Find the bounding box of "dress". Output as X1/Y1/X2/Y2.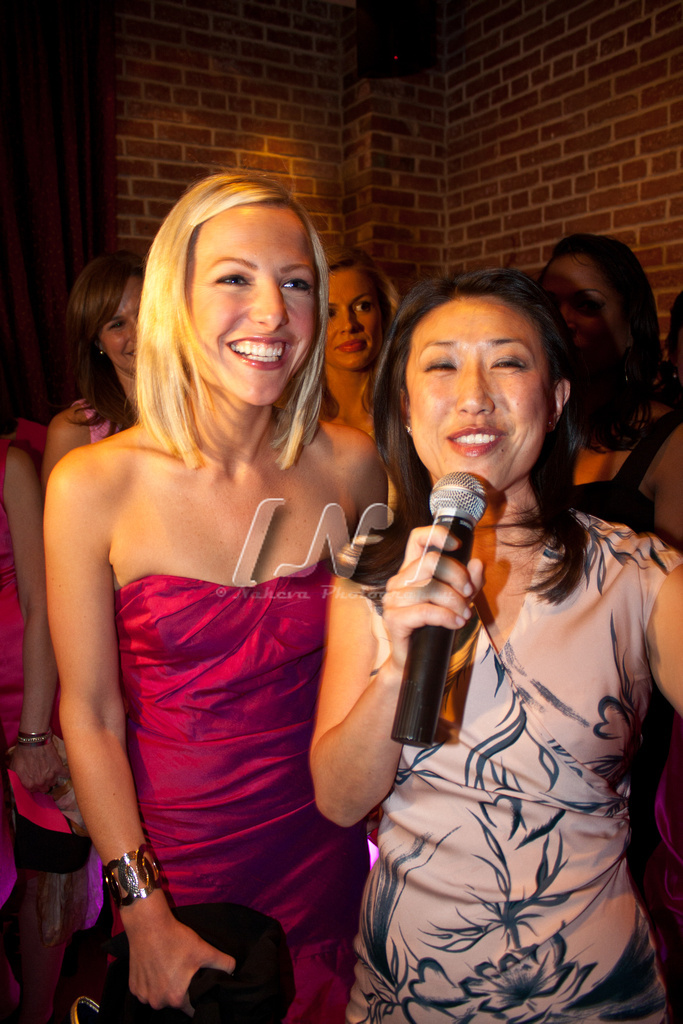
575/416/680/539.
